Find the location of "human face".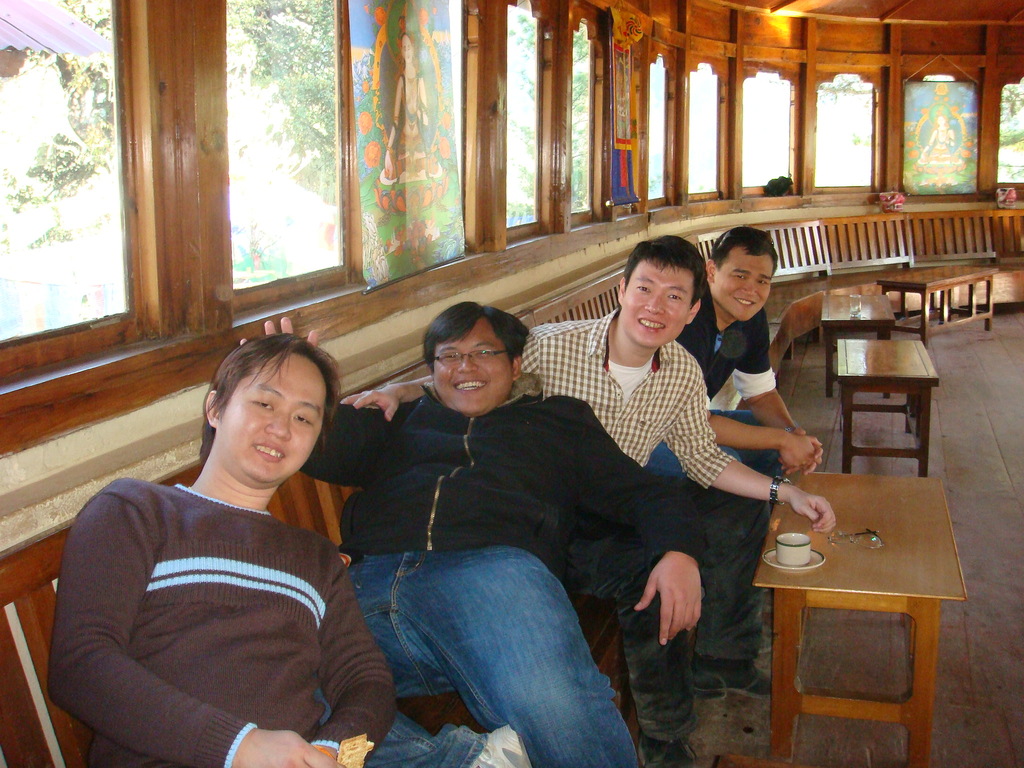
Location: select_region(213, 351, 327, 483).
